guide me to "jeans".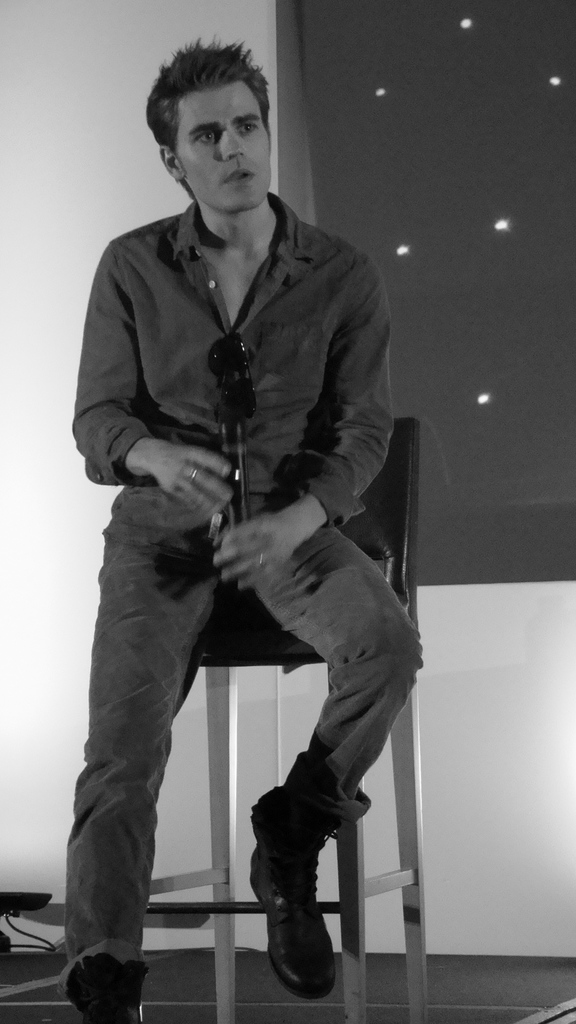
Guidance: region(71, 444, 426, 1002).
